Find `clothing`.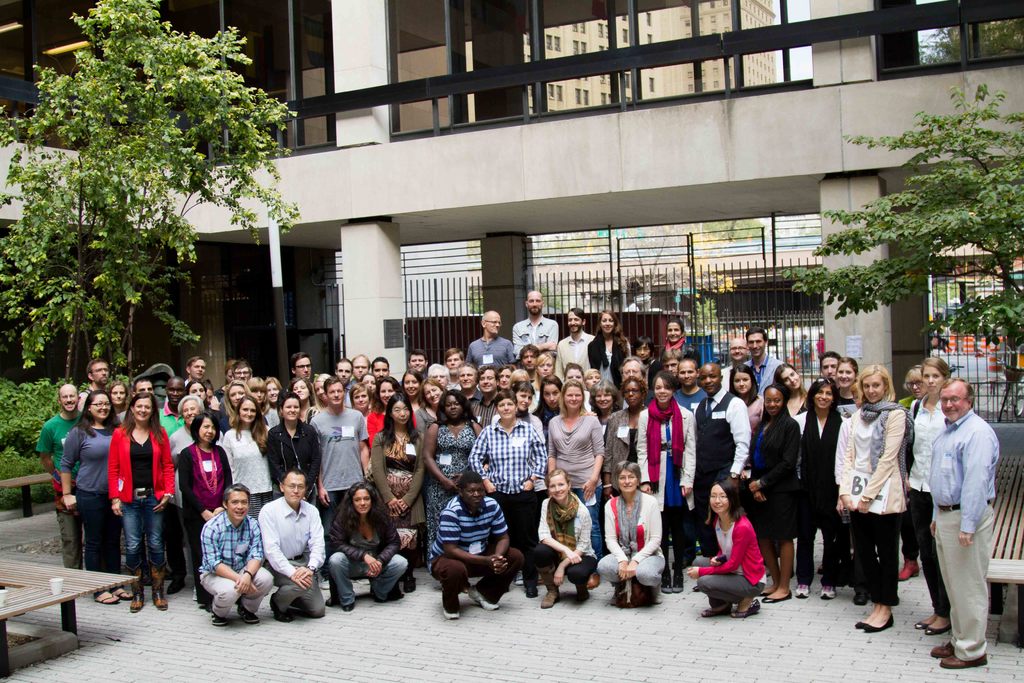
detection(412, 406, 440, 435).
